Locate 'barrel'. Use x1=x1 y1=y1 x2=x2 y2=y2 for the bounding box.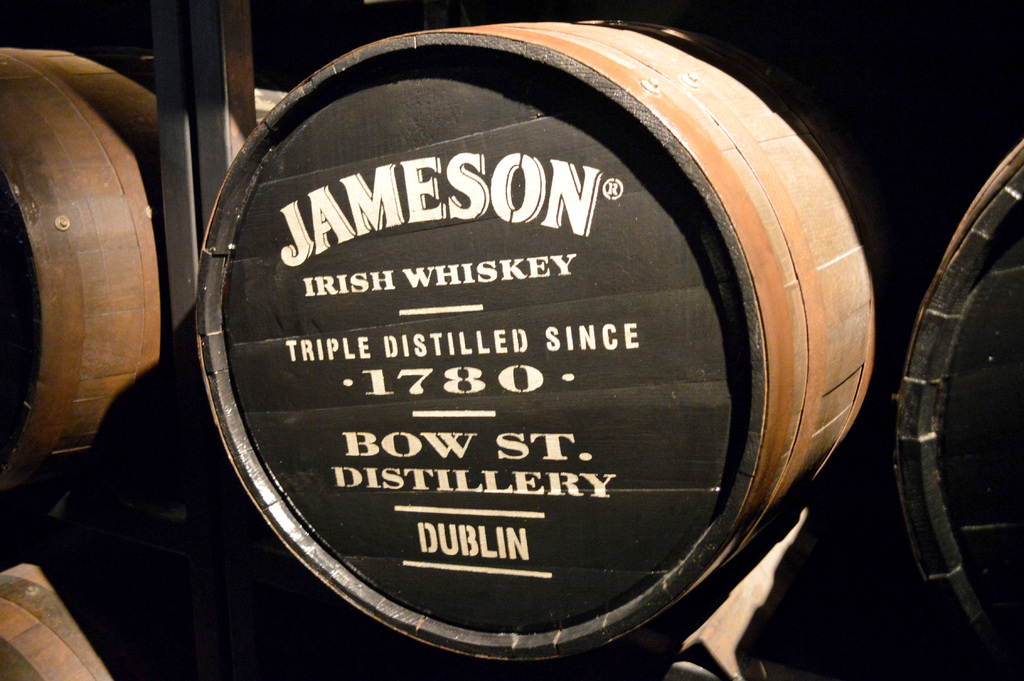
x1=7 y1=34 x2=180 y2=492.
